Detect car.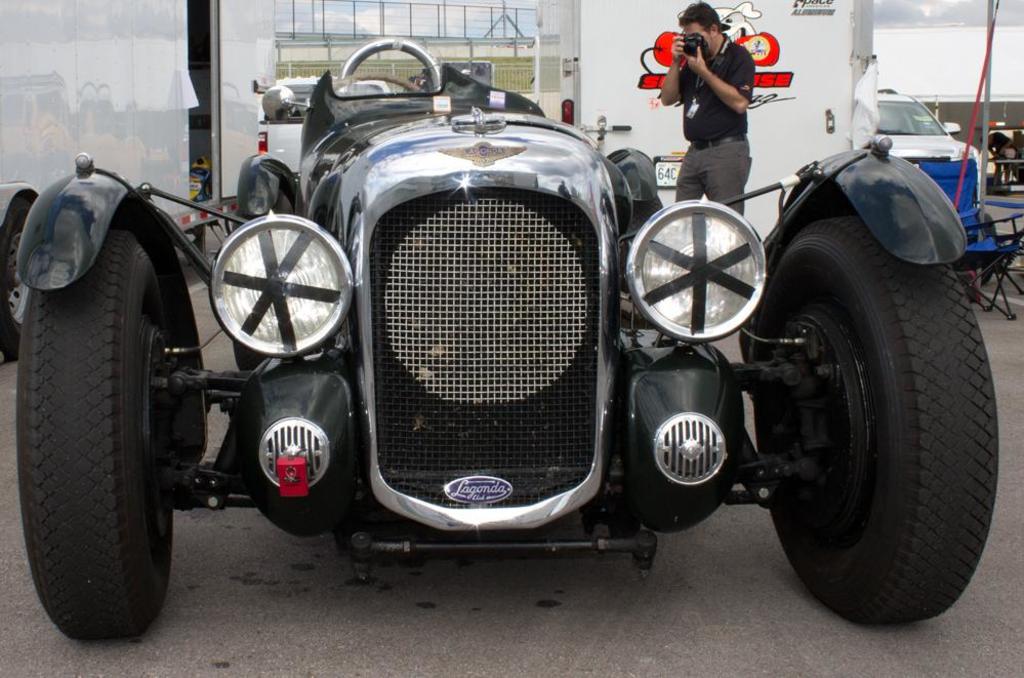
Detected at 19/35/1000/643.
